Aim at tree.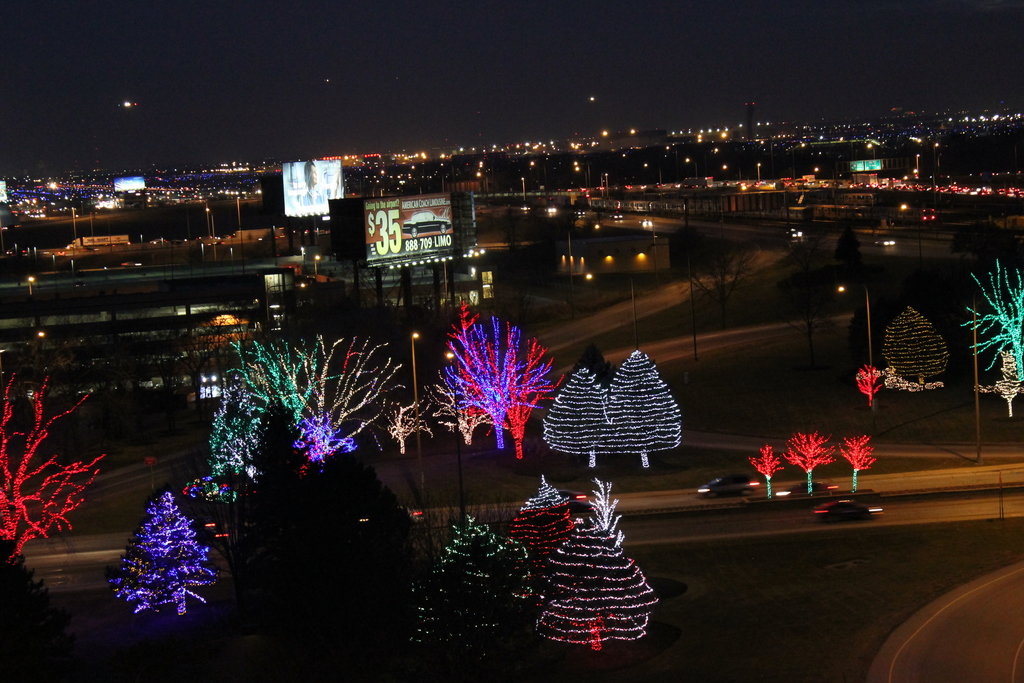
Aimed at detection(205, 369, 266, 494).
